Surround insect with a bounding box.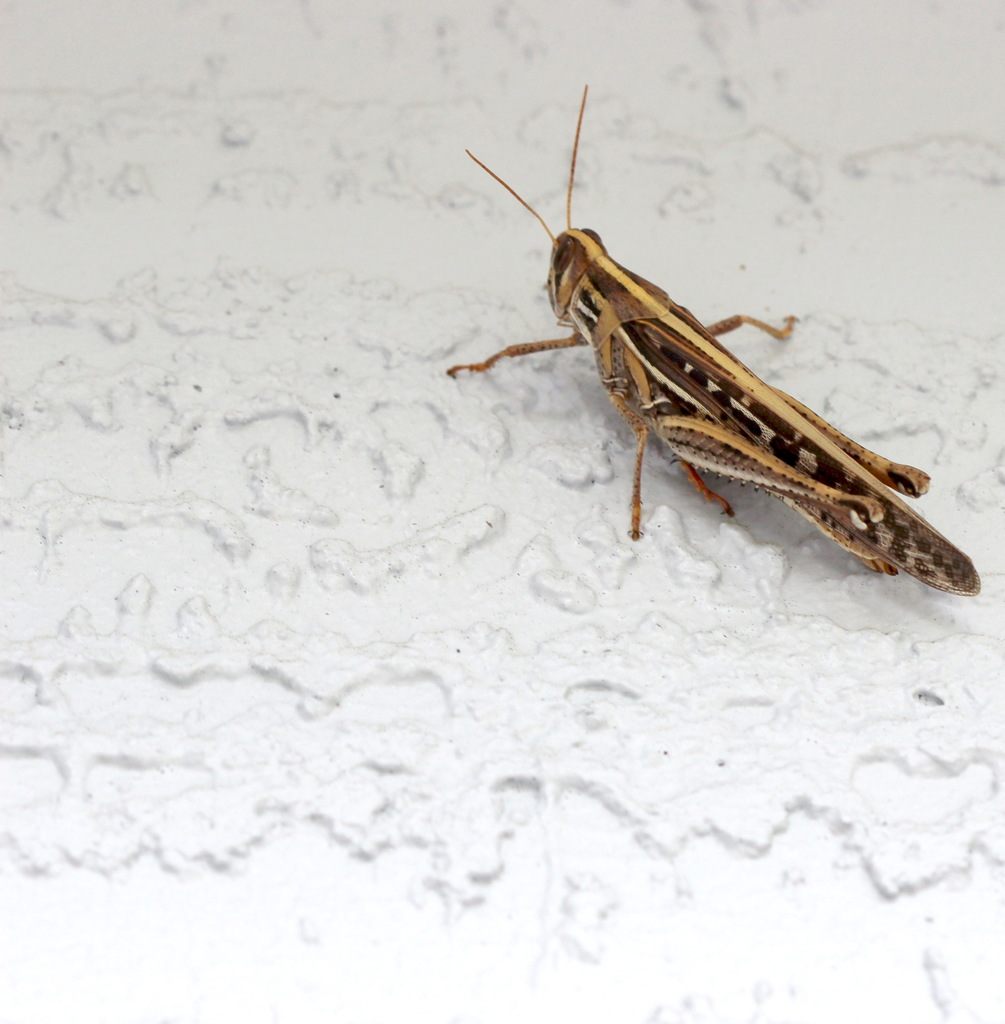
448, 73, 987, 601.
